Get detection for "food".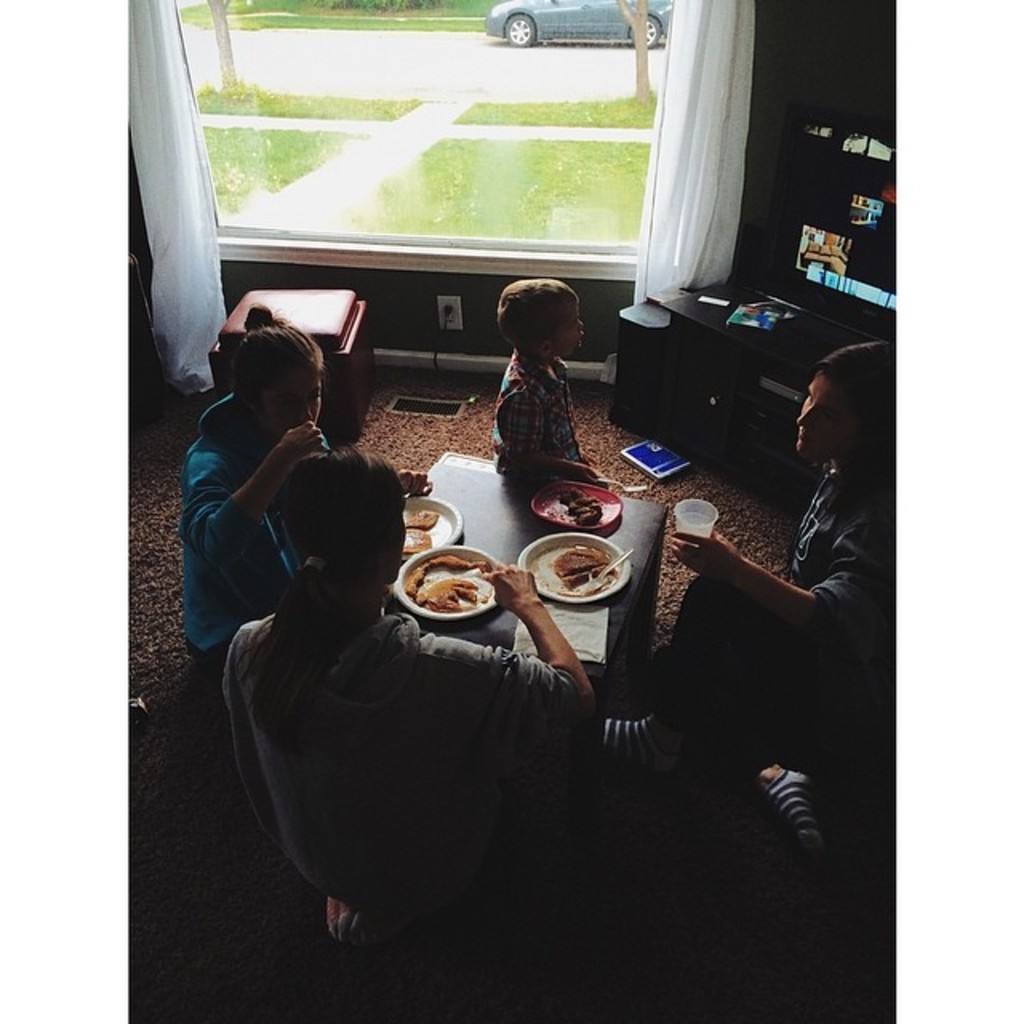
Detection: x1=557, y1=547, x2=603, y2=584.
